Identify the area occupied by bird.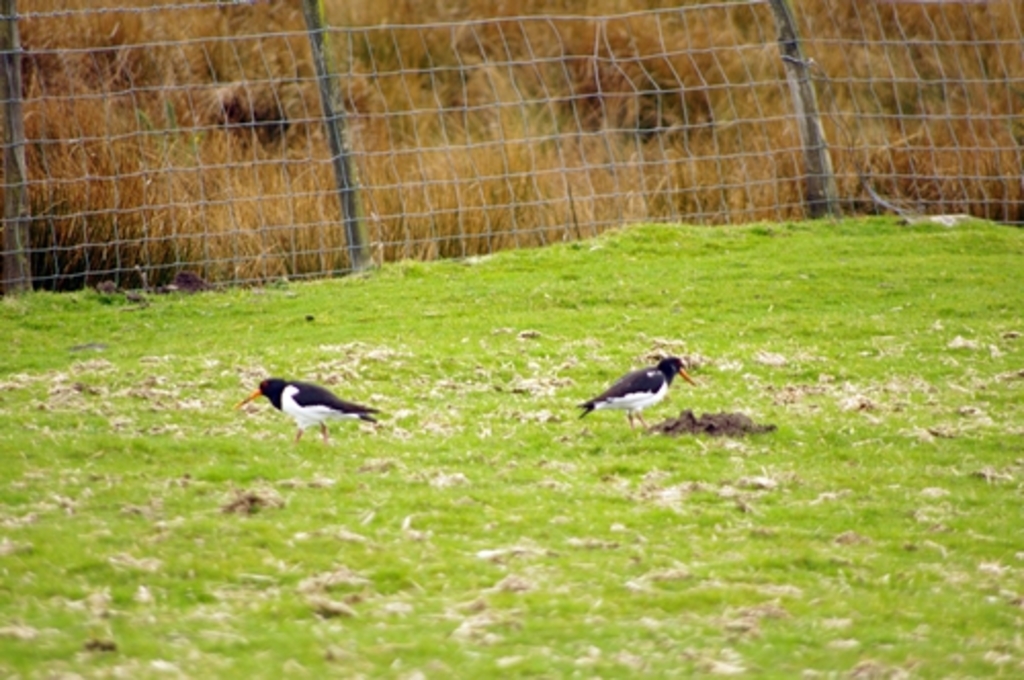
Area: bbox(584, 348, 713, 430).
